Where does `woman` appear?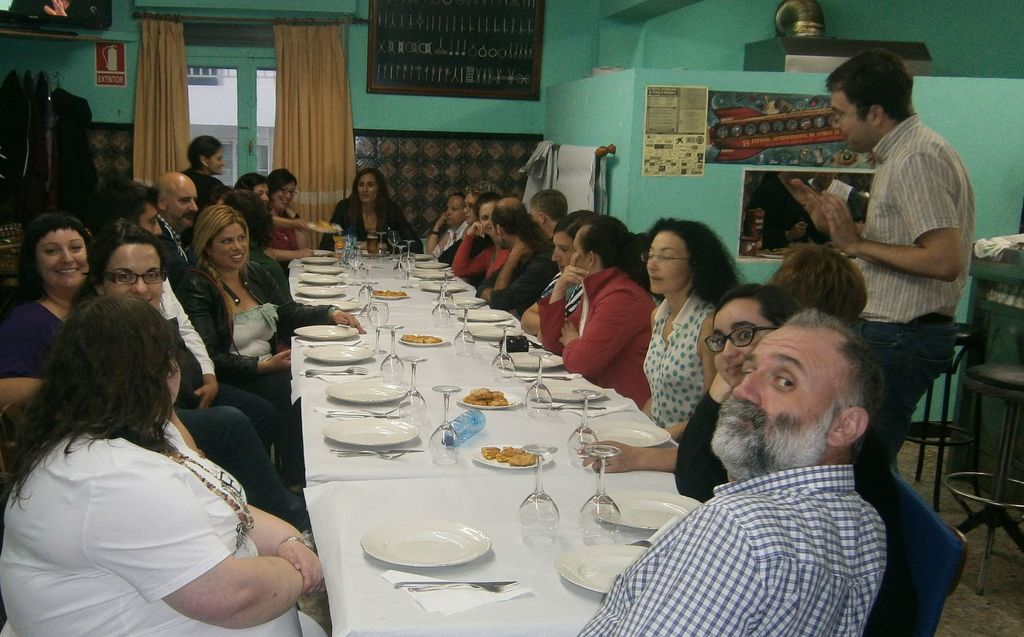
Appears at 414, 192, 468, 259.
